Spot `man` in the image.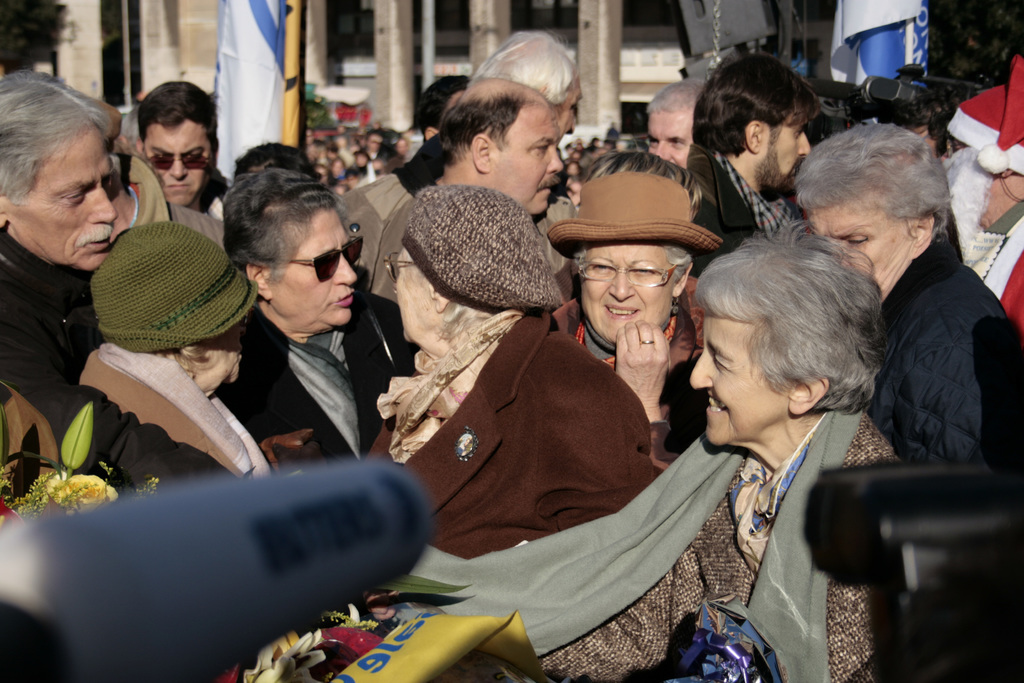
`man` found at <box>643,77,708,168</box>.
